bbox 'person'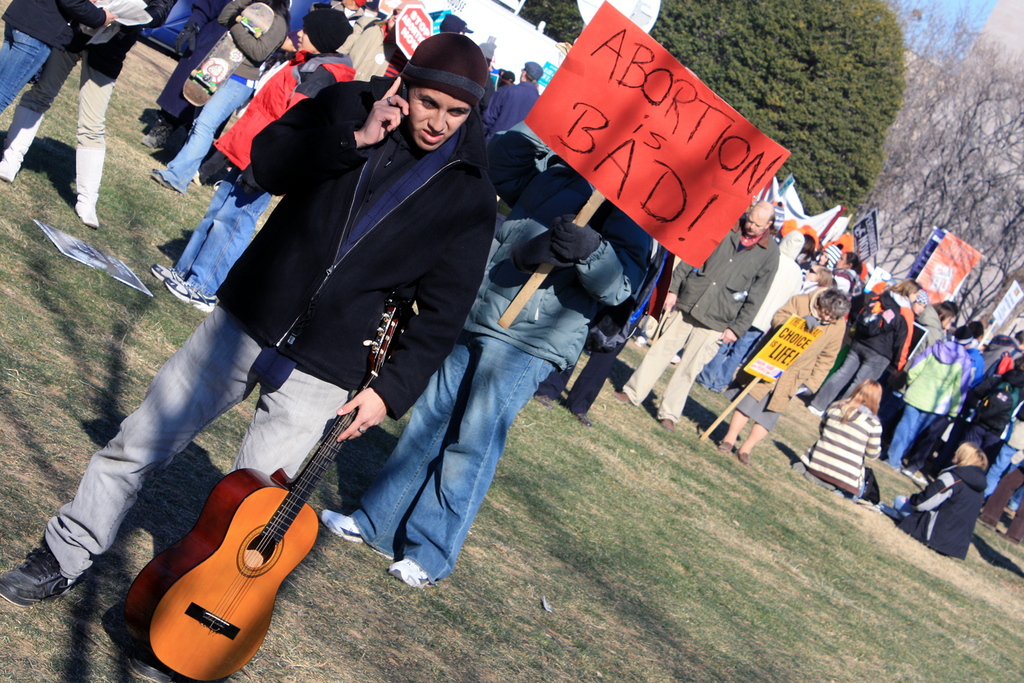
BBox(714, 292, 846, 463)
